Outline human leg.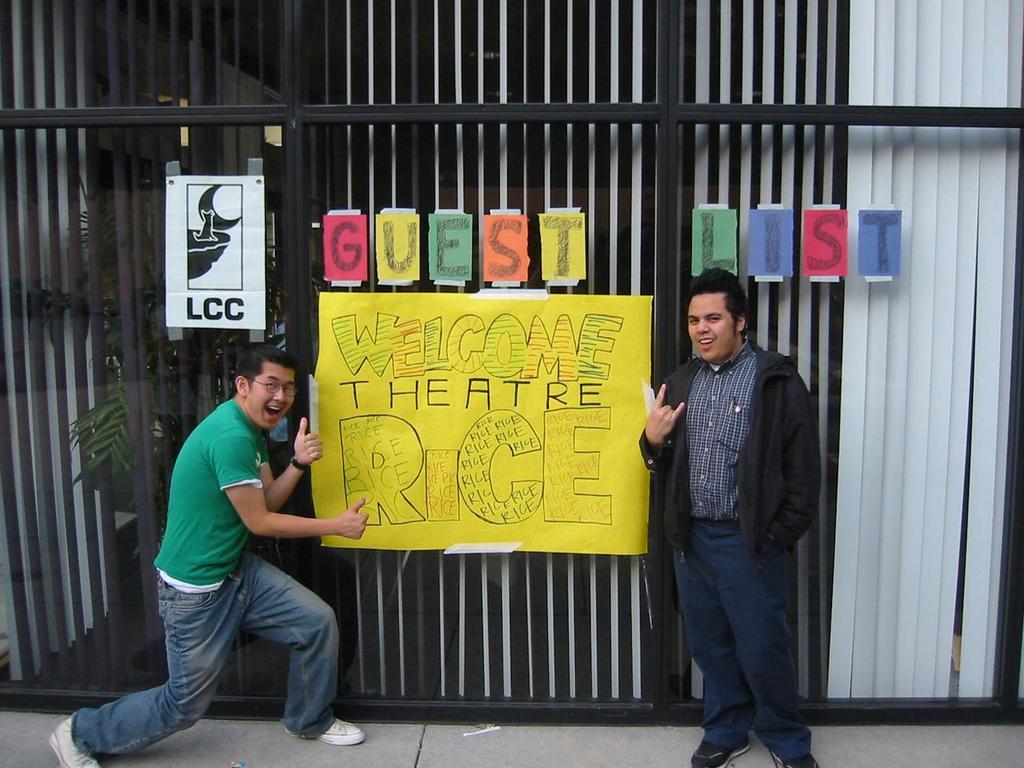
Outline: (x1=239, y1=542, x2=361, y2=754).
